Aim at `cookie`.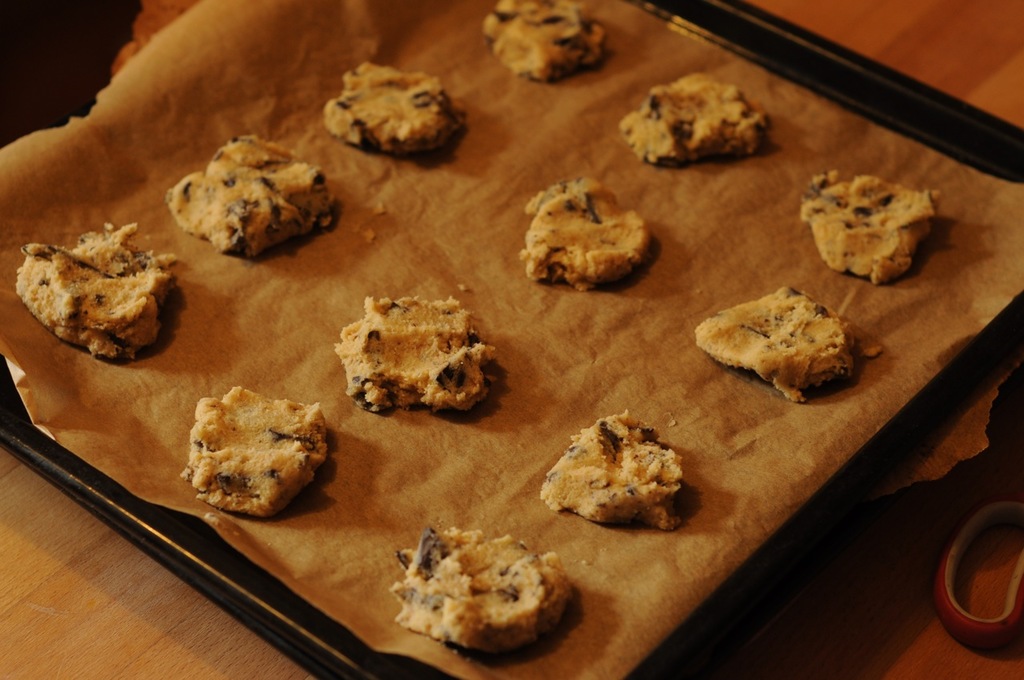
Aimed at rect(695, 277, 862, 409).
